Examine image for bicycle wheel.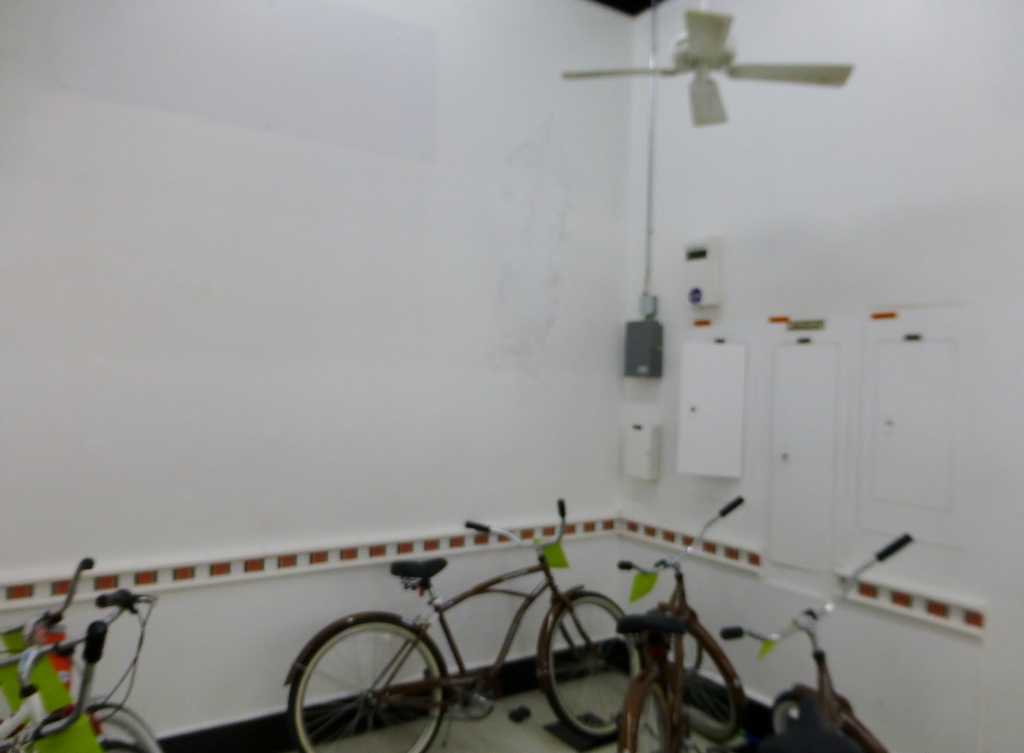
Examination result: 545,589,640,745.
